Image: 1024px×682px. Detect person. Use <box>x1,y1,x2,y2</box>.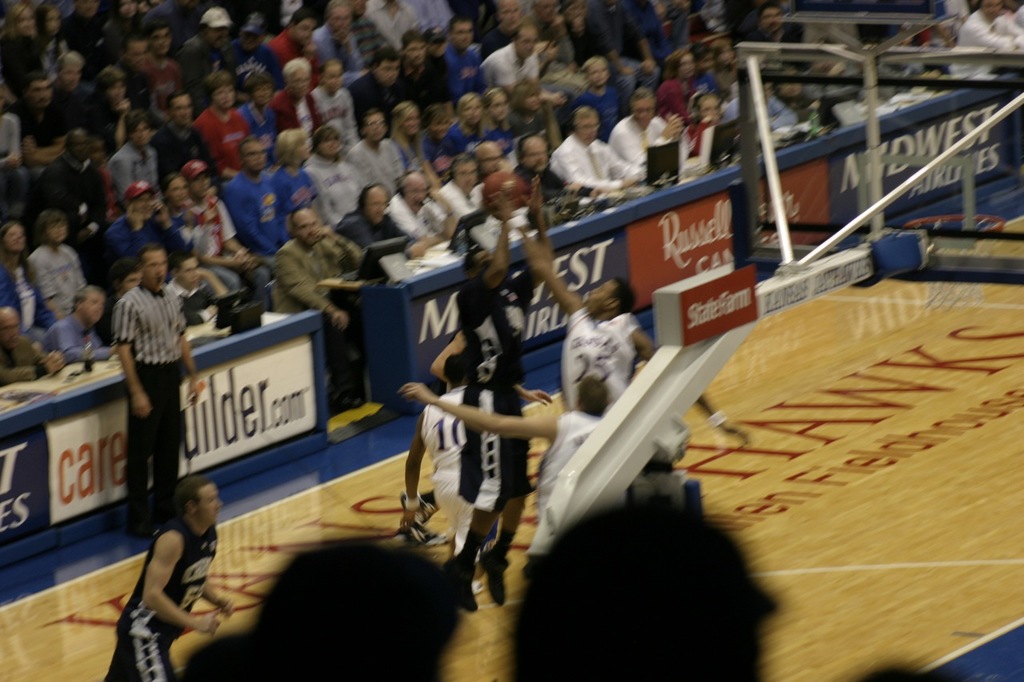
<box>158,92,209,175</box>.
